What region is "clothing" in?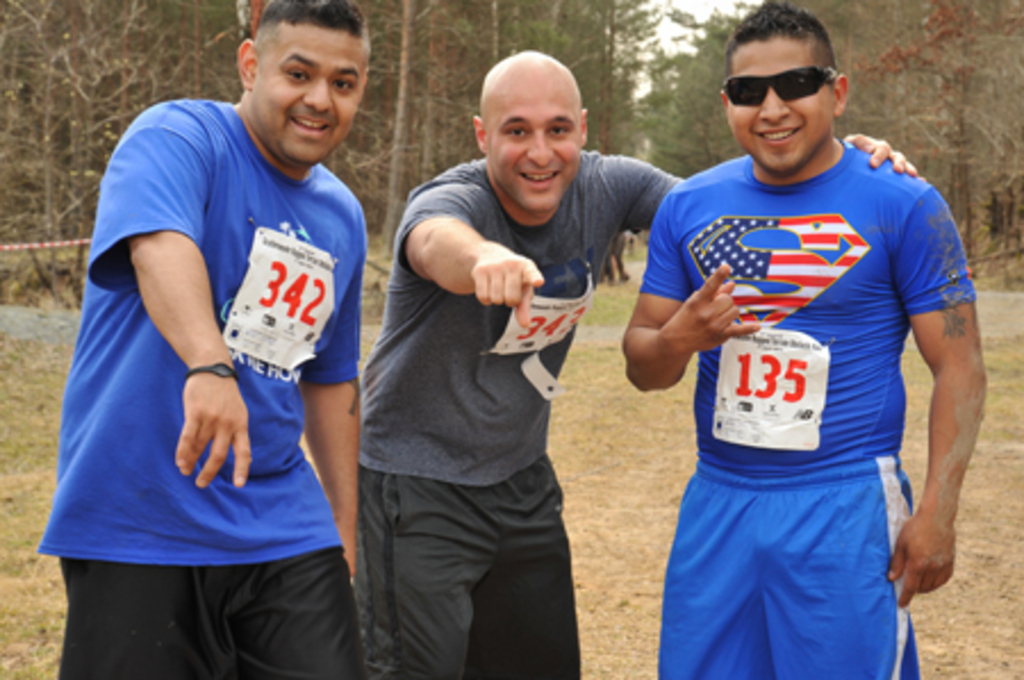
pyautogui.locateOnScreen(355, 148, 692, 678).
